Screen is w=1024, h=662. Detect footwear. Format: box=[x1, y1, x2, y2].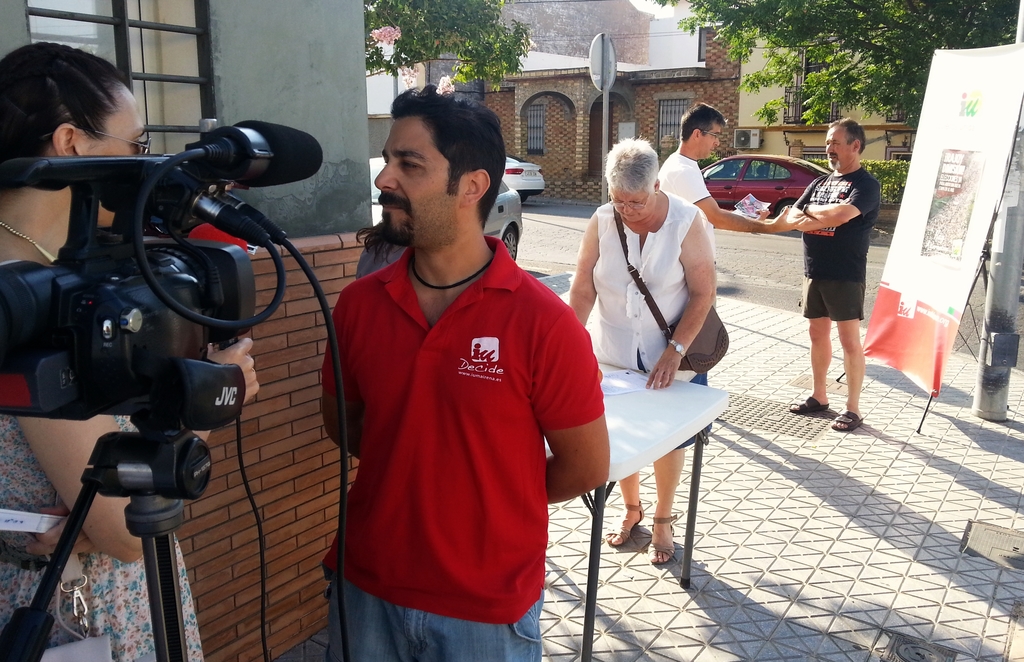
box=[826, 404, 866, 430].
